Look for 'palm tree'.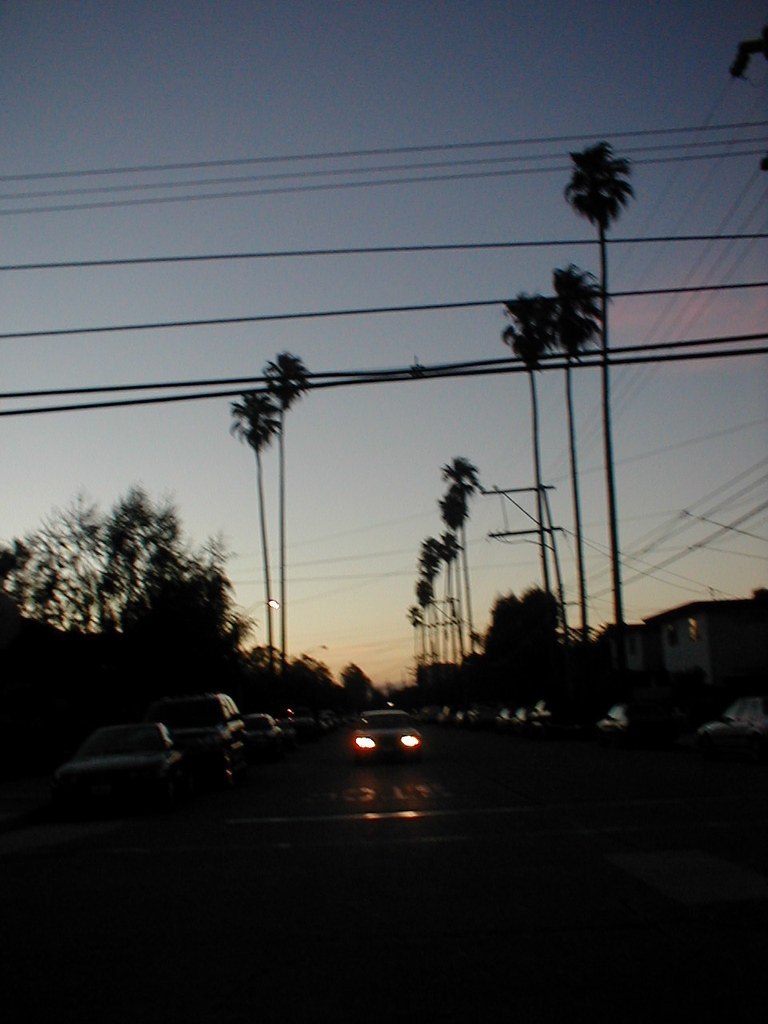
Found: [x1=250, y1=346, x2=309, y2=678].
